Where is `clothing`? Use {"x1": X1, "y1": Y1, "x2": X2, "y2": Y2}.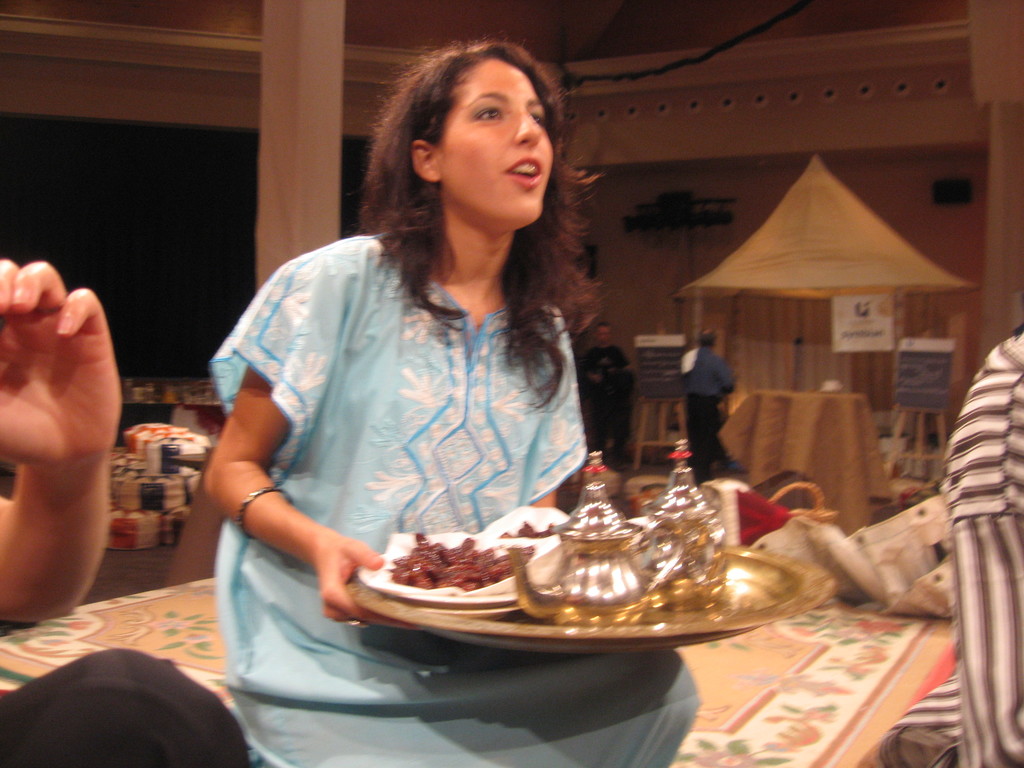
{"x1": 0, "y1": 639, "x2": 259, "y2": 765}.
